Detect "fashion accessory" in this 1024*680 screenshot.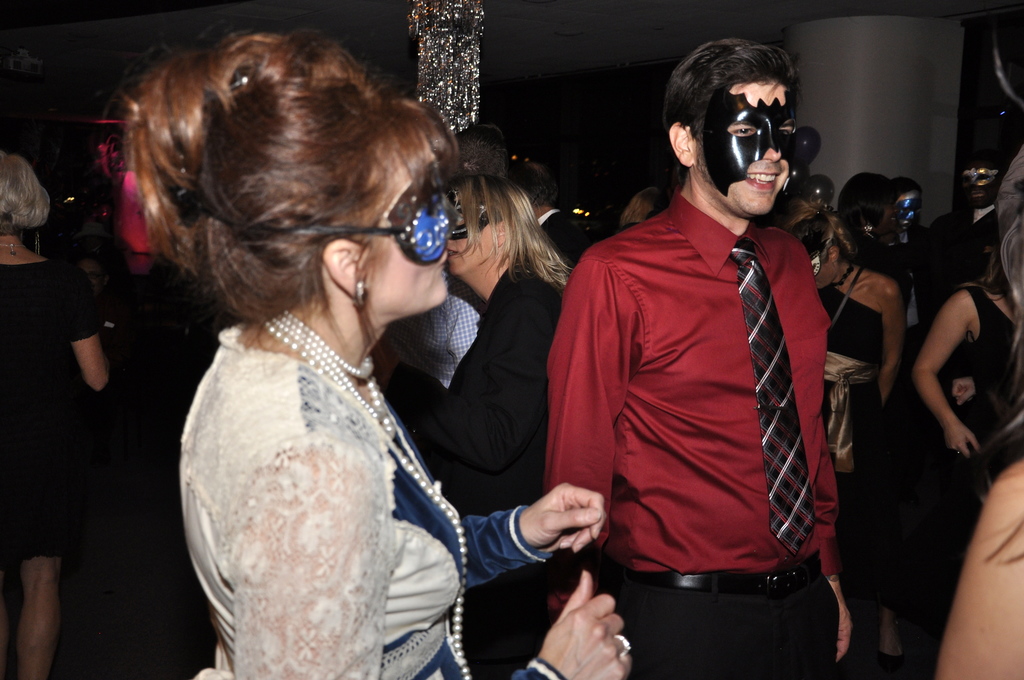
Detection: {"left": 353, "top": 279, "right": 368, "bottom": 311}.
